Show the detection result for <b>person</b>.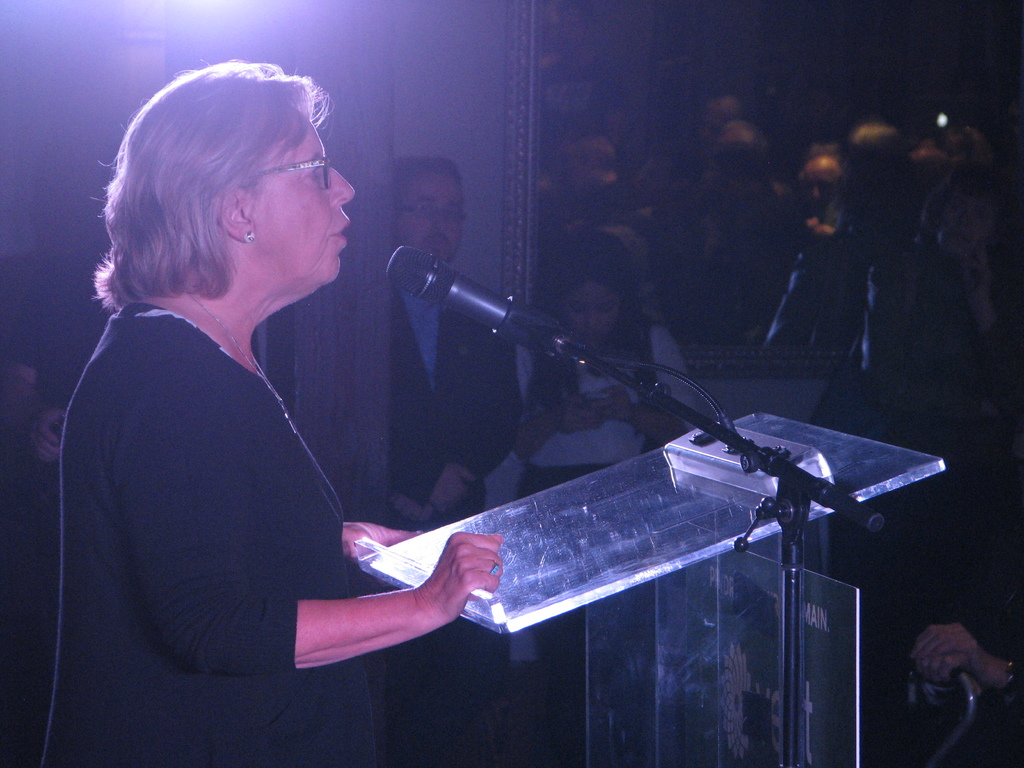
locate(37, 61, 505, 767).
